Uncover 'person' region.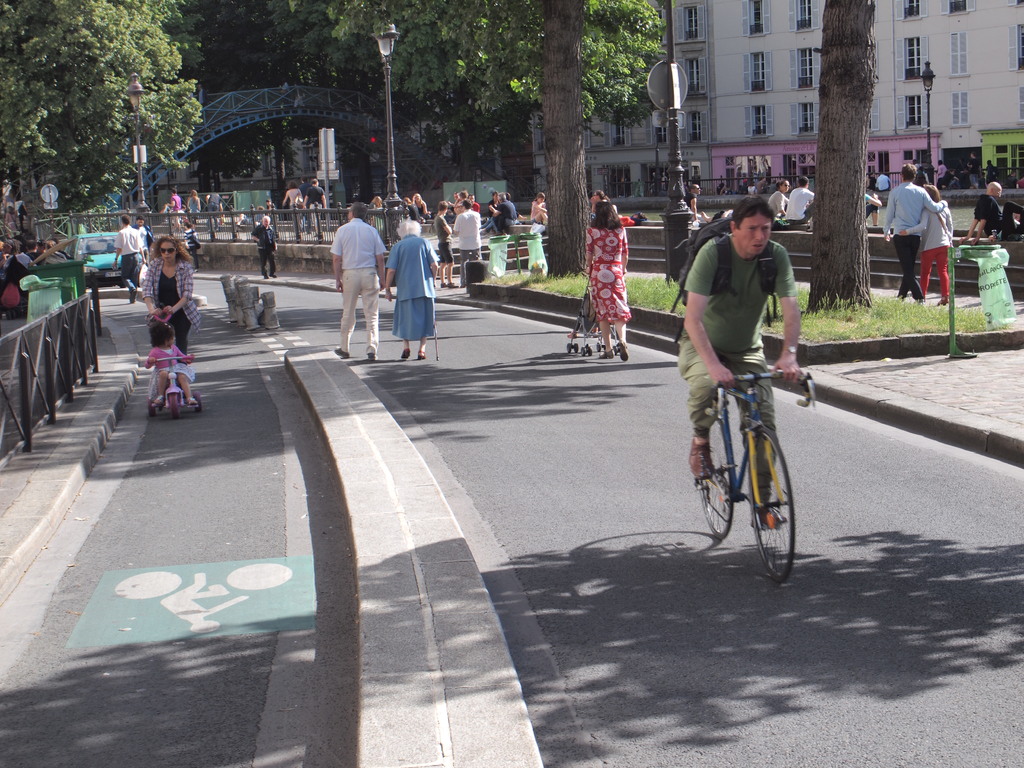
Uncovered: (285,185,308,225).
